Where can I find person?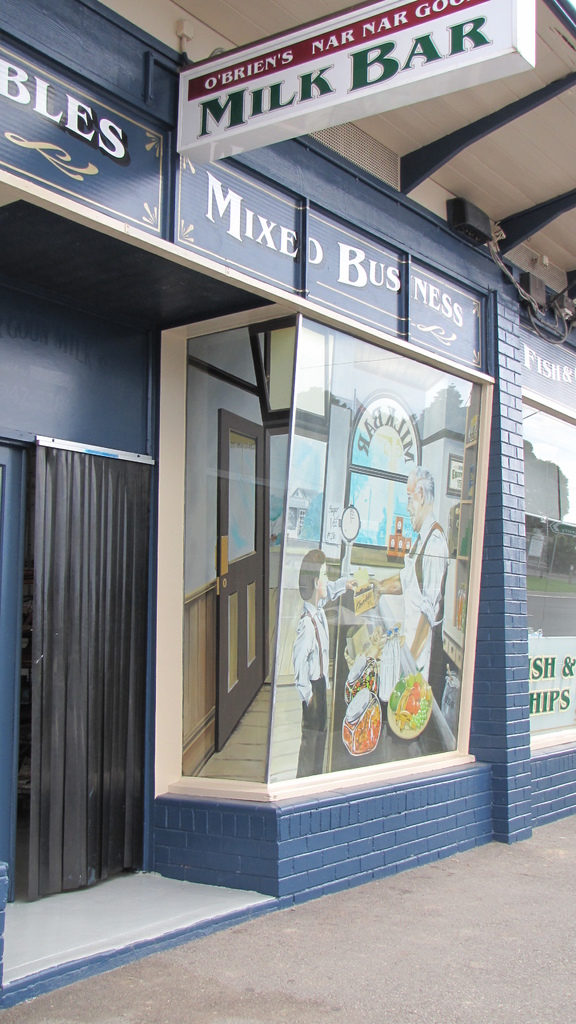
You can find it at x1=291, y1=547, x2=362, y2=781.
